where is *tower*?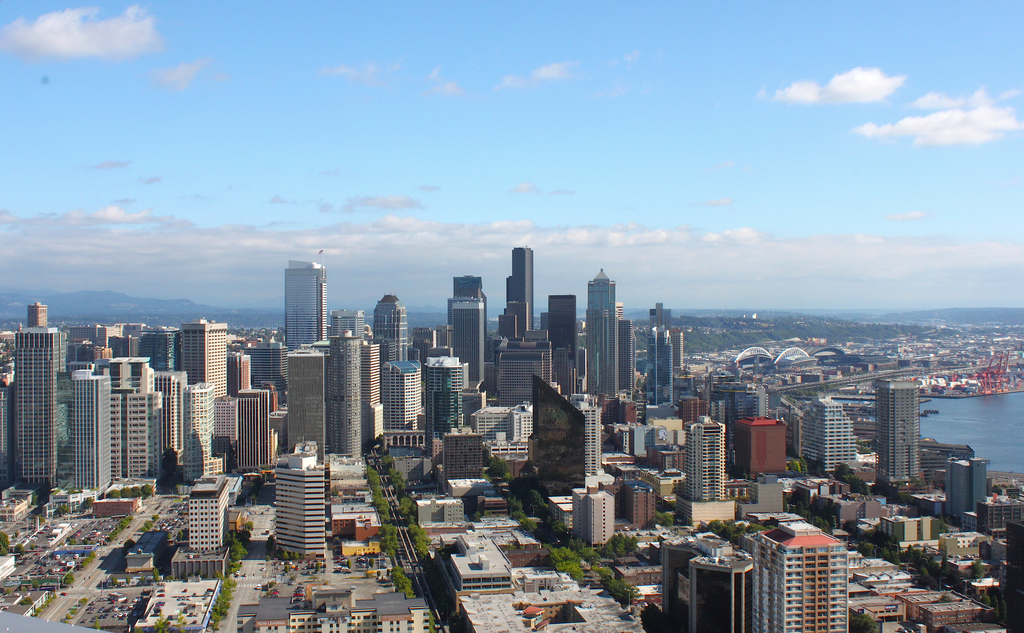
(365,338,386,444).
